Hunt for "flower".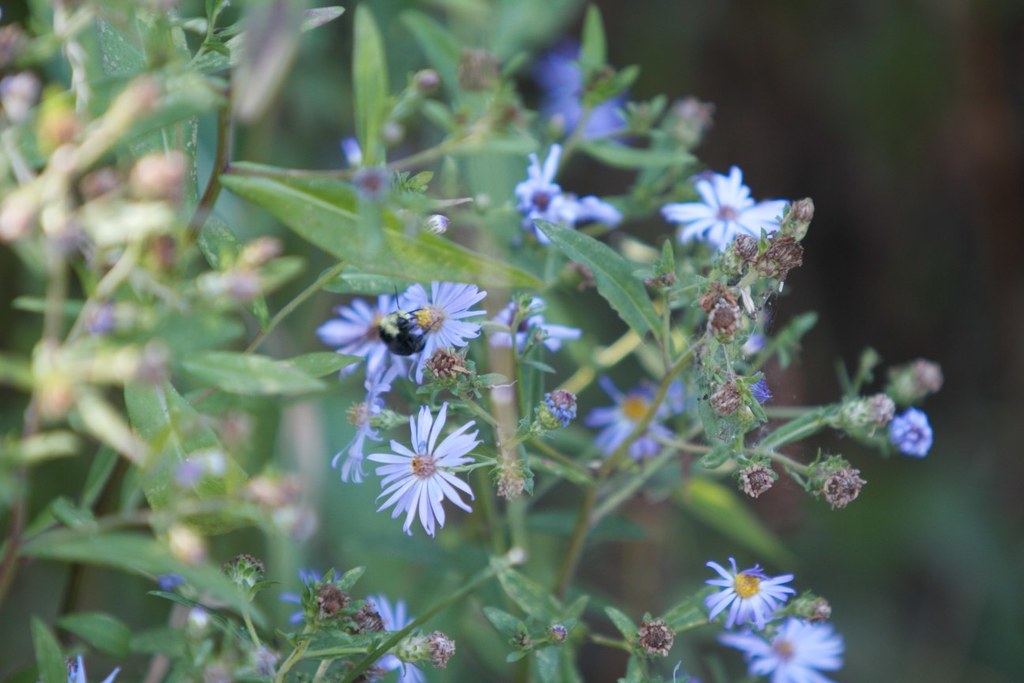
Hunted down at 661,162,794,255.
